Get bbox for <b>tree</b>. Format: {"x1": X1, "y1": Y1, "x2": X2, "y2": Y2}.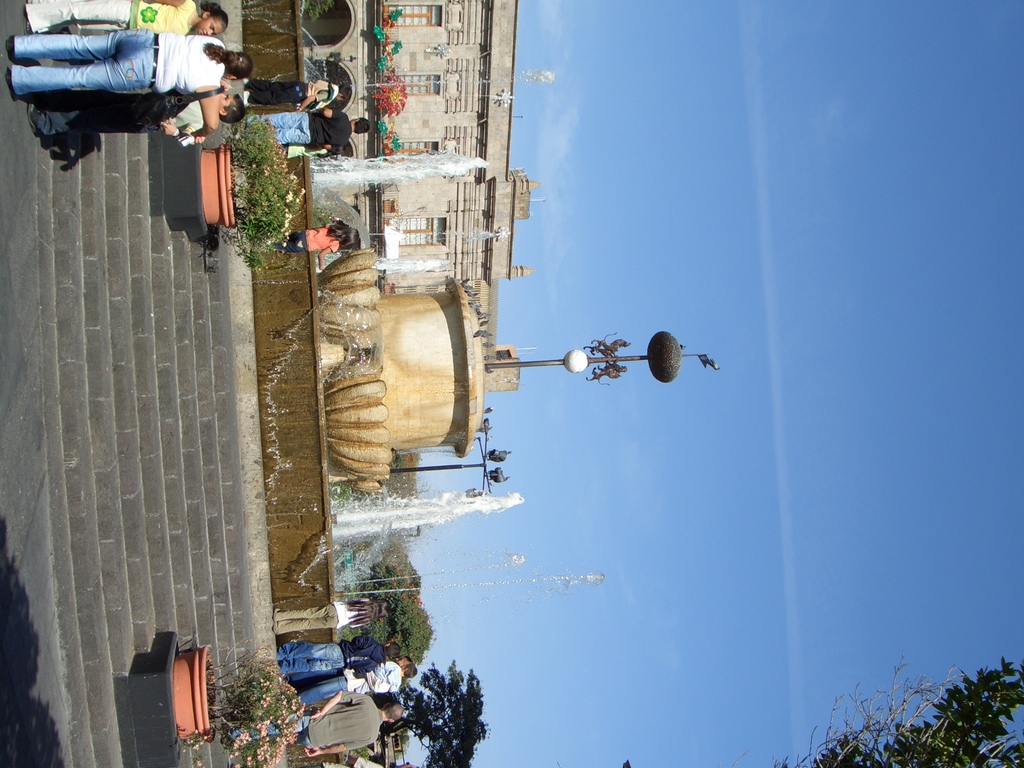
{"x1": 723, "y1": 650, "x2": 1023, "y2": 767}.
